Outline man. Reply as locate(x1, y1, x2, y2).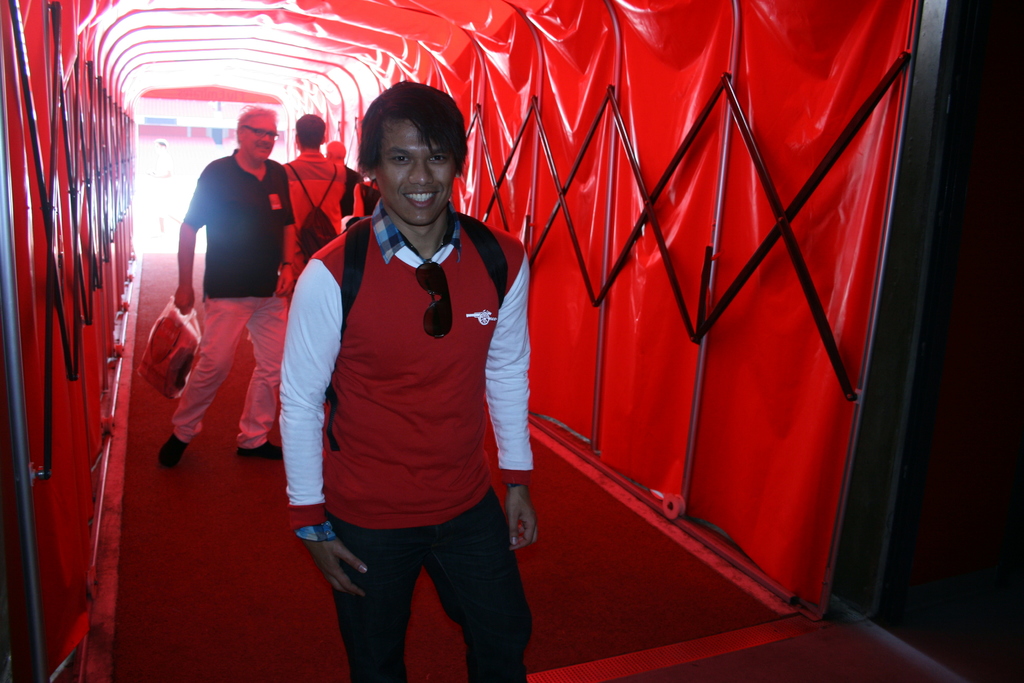
locate(256, 77, 552, 674).
